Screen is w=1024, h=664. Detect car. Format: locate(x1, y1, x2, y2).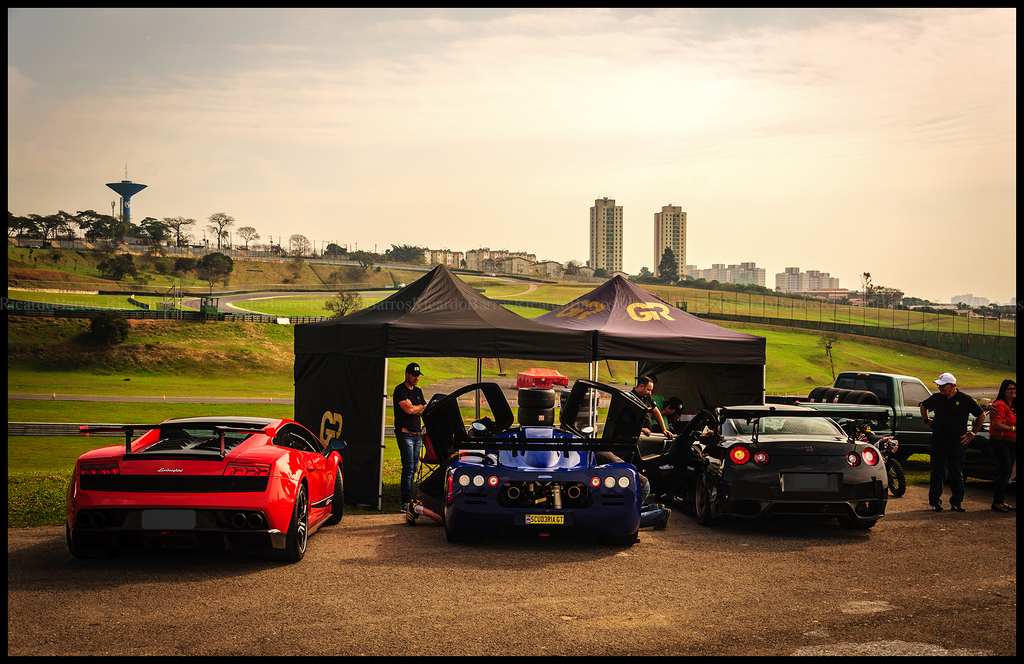
locate(62, 412, 351, 569).
